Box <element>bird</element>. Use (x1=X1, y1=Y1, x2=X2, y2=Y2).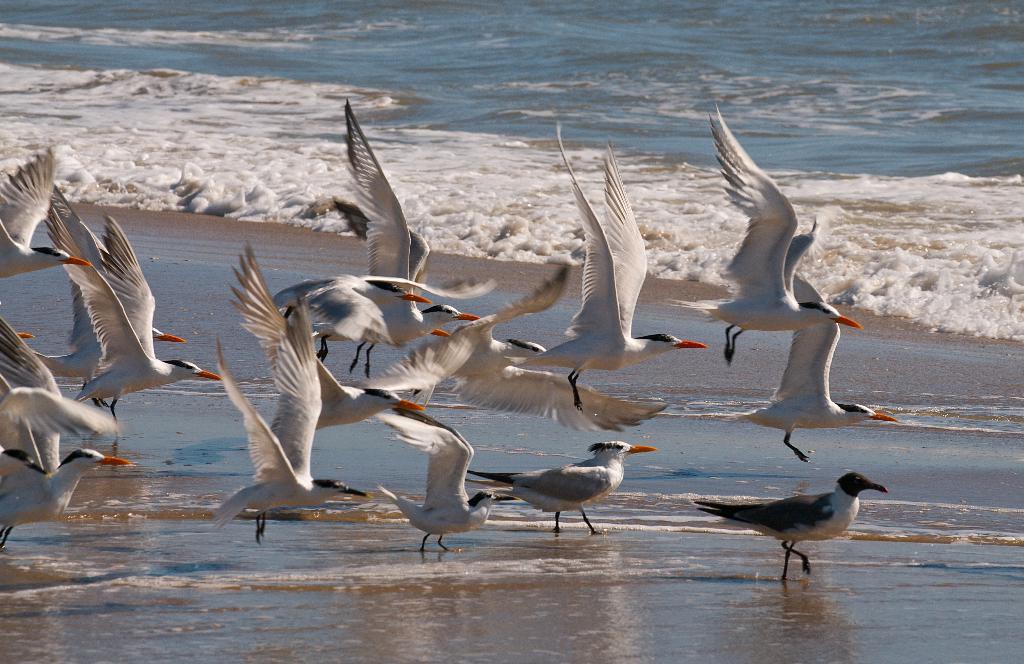
(x1=518, y1=116, x2=711, y2=415).
